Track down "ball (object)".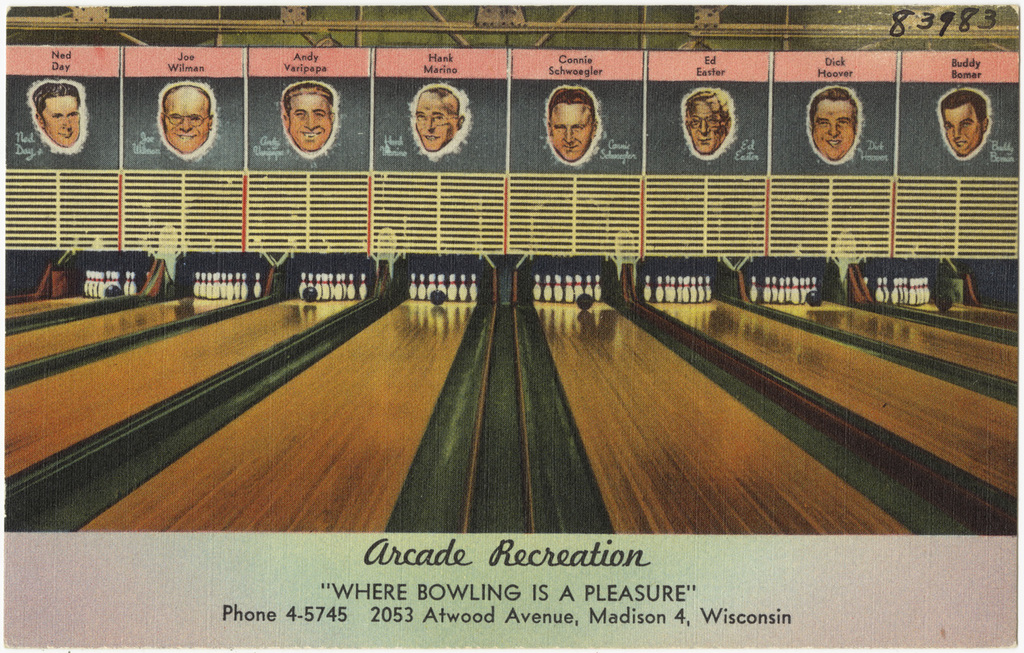
Tracked to select_region(103, 284, 120, 301).
